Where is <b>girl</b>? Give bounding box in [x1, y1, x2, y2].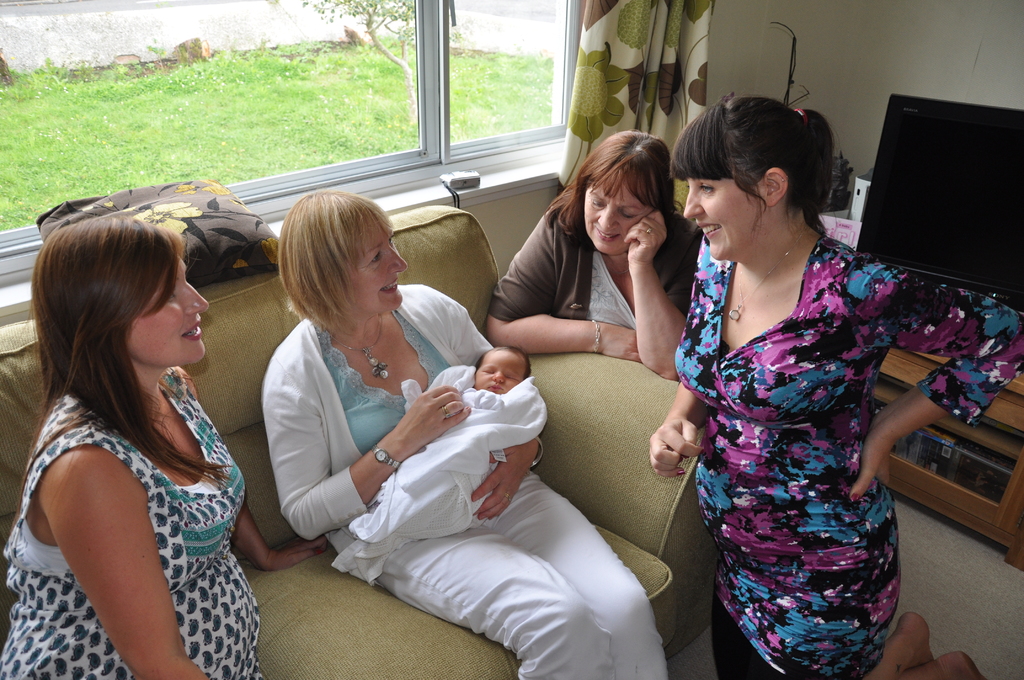
[0, 225, 267, 679].
